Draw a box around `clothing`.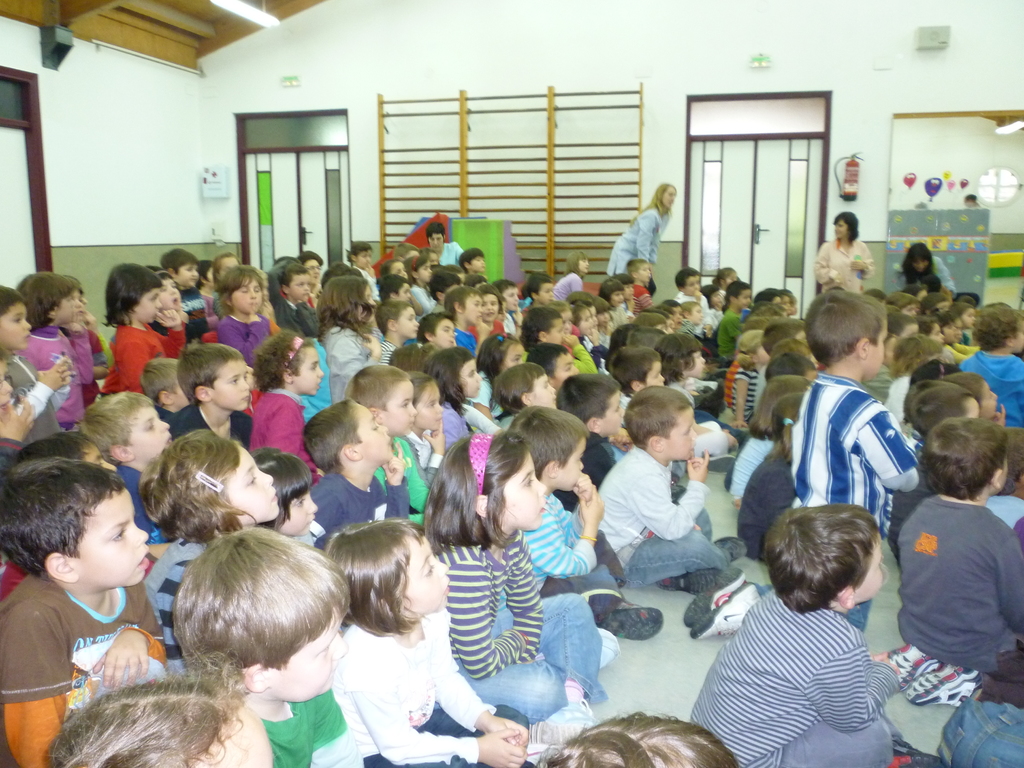
Rect(958, 349, 1023, 425).
